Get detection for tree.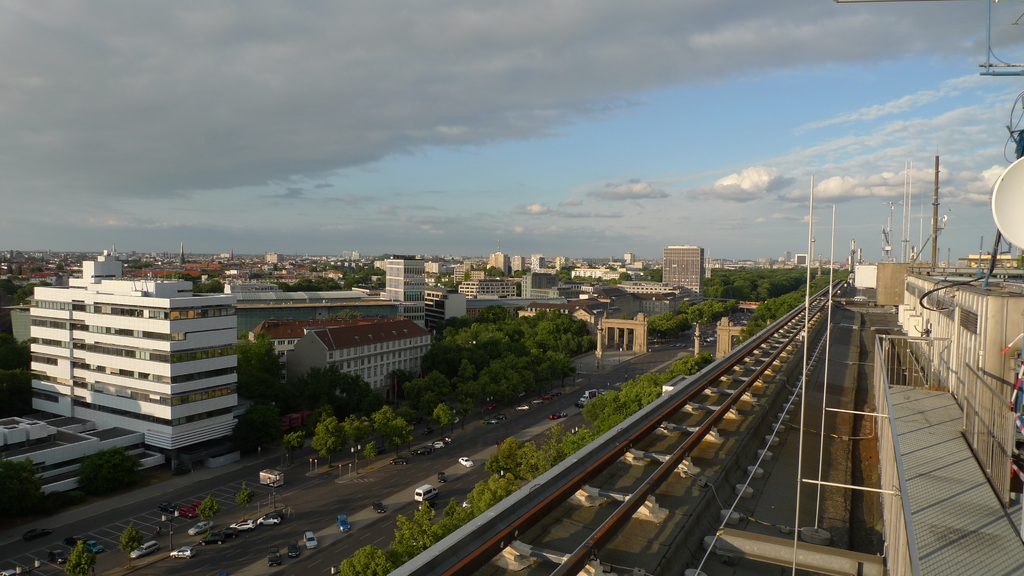
Detection: [x1=438, y1=319, x2=481, y2=344].
